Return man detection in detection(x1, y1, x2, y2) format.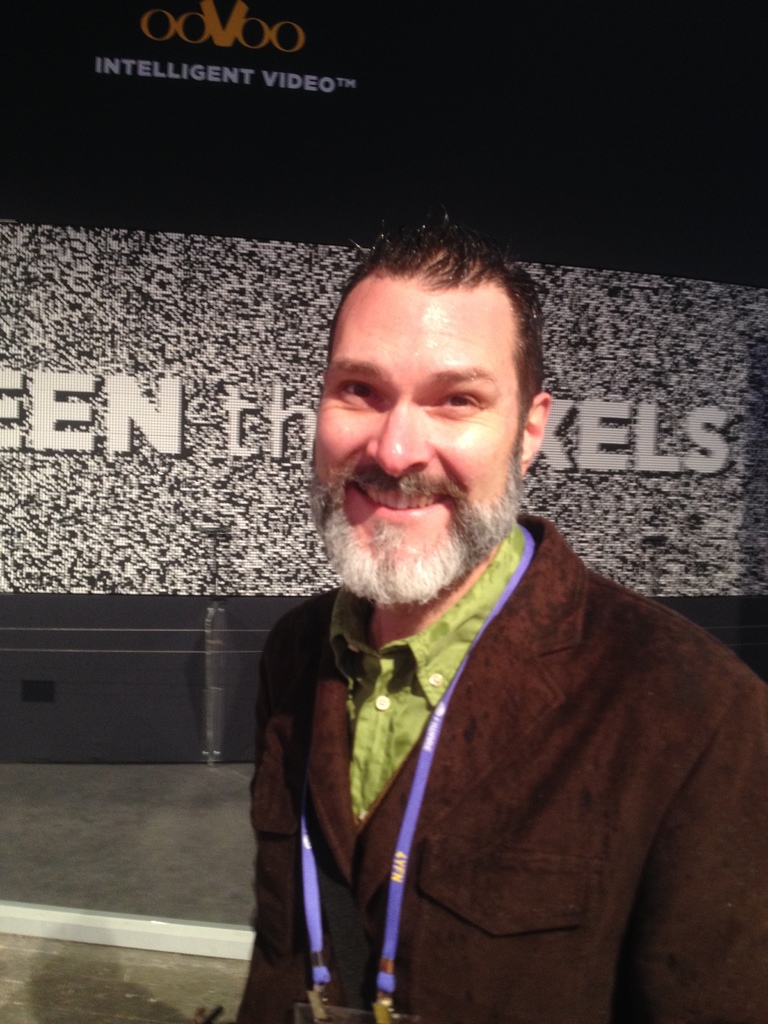
detection(231, 217, 753, 1021).
